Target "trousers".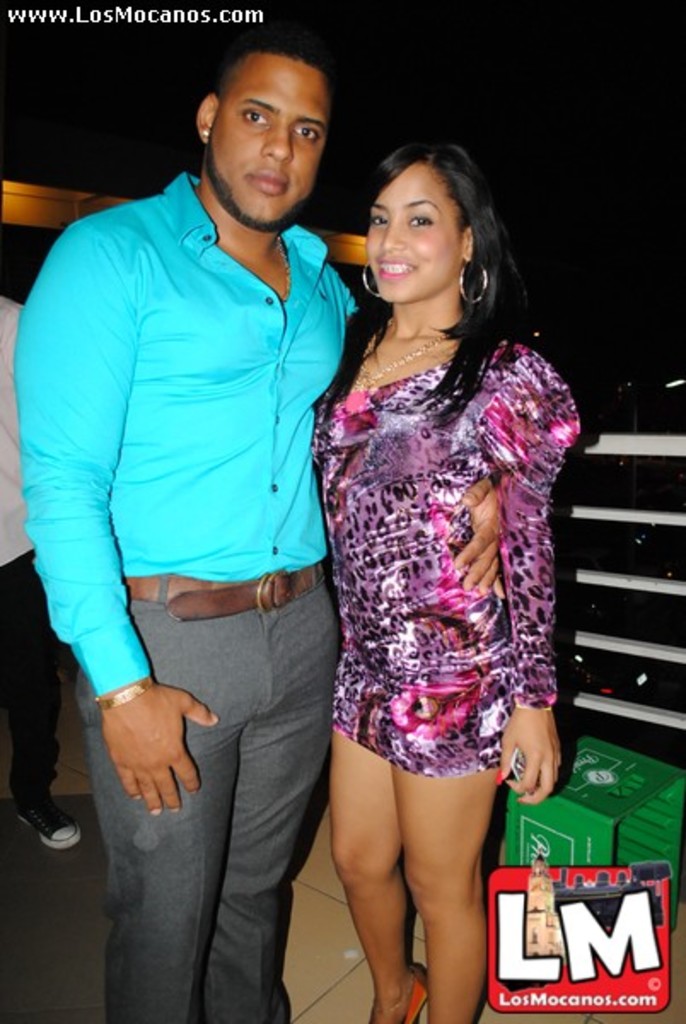
Target region: [x1=73, y1=560, x2=369, y2=1022].
